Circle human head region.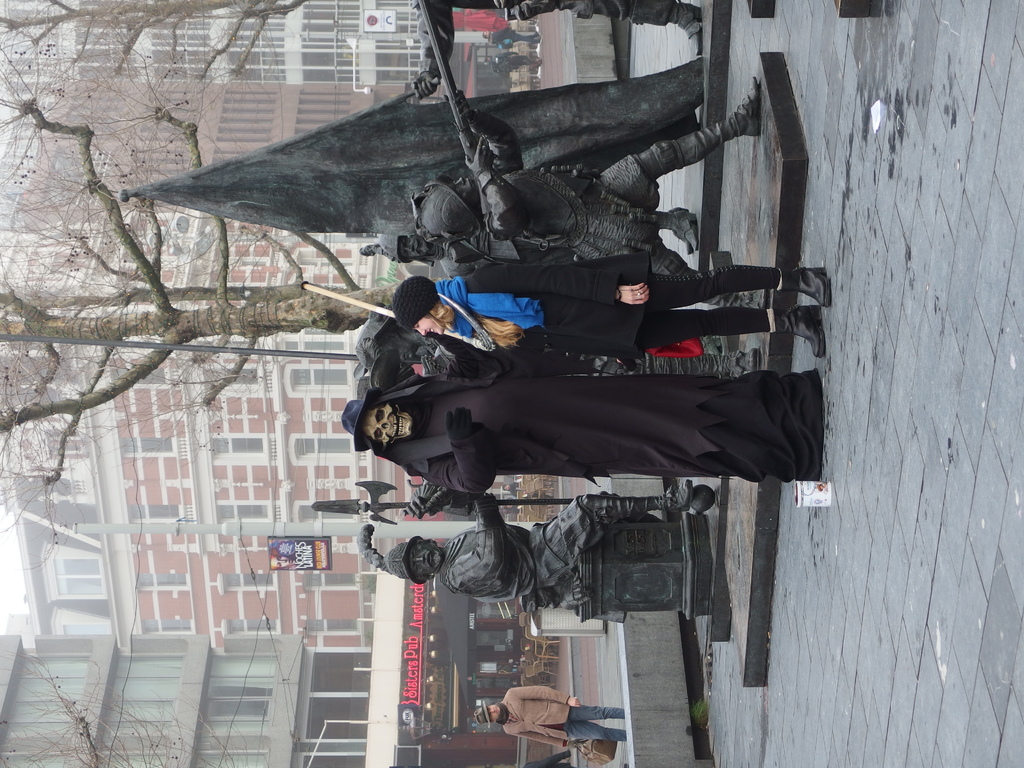
Region: bbox(358, 522, 442, 588).
